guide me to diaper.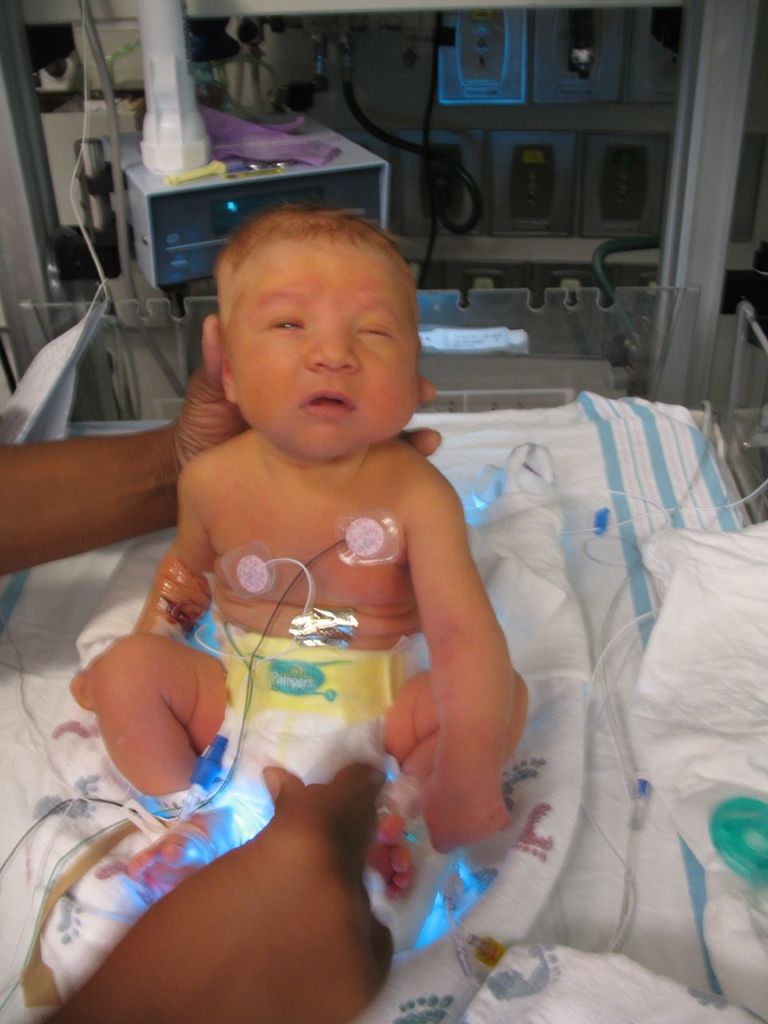
Guidance: rect(214, 617, 415, 847).
